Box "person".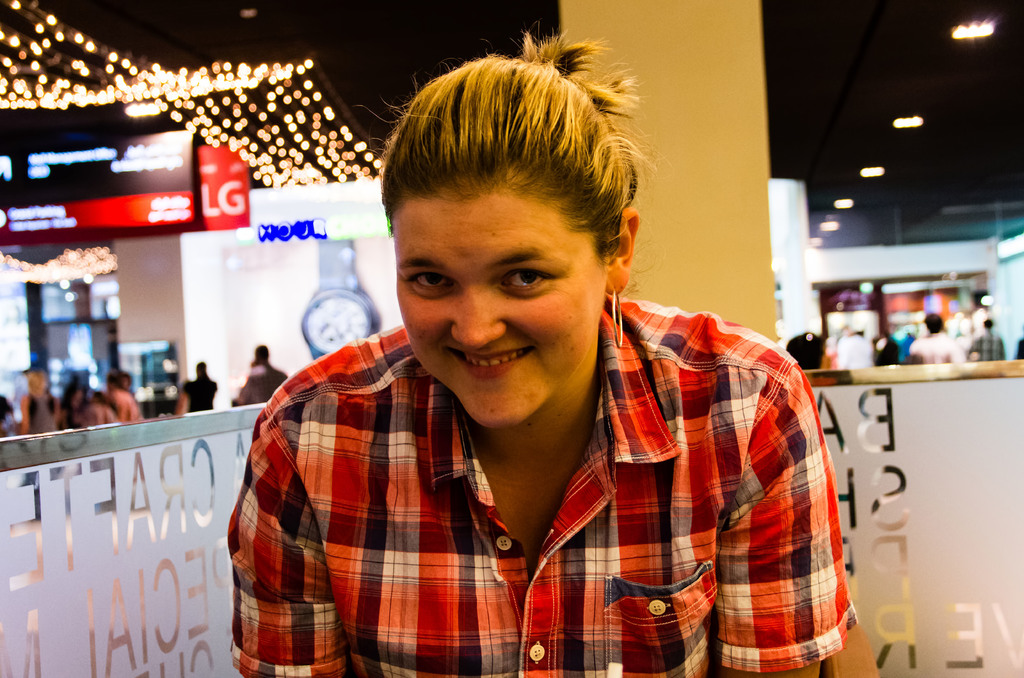
99 362 146 427.
